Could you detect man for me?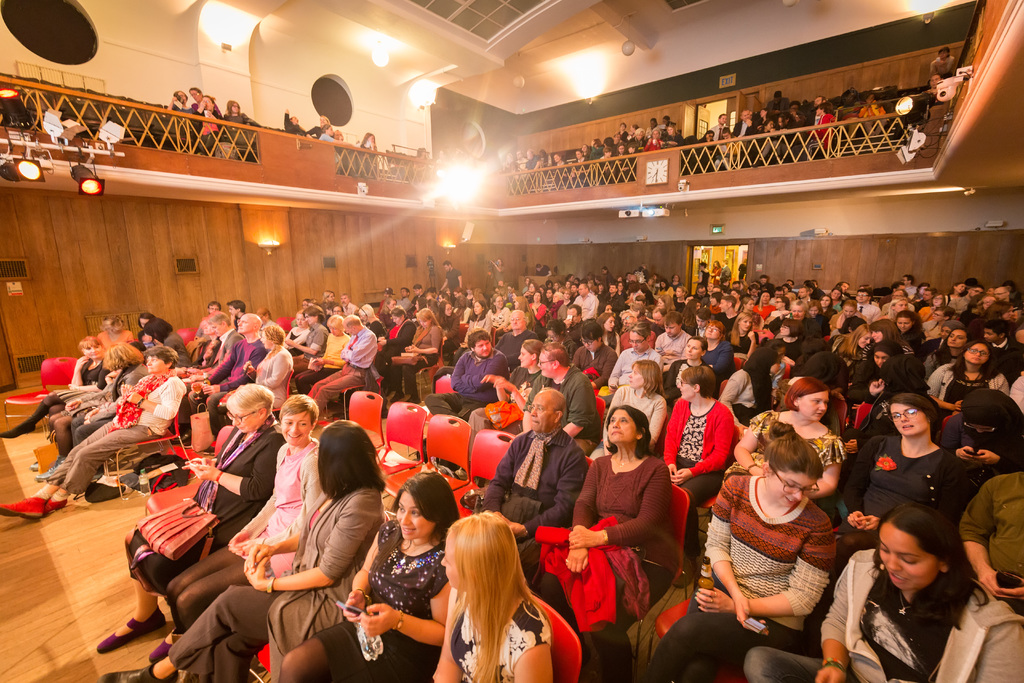
Detection result: [x1=561, y1=306, x2=588, y2=343].
